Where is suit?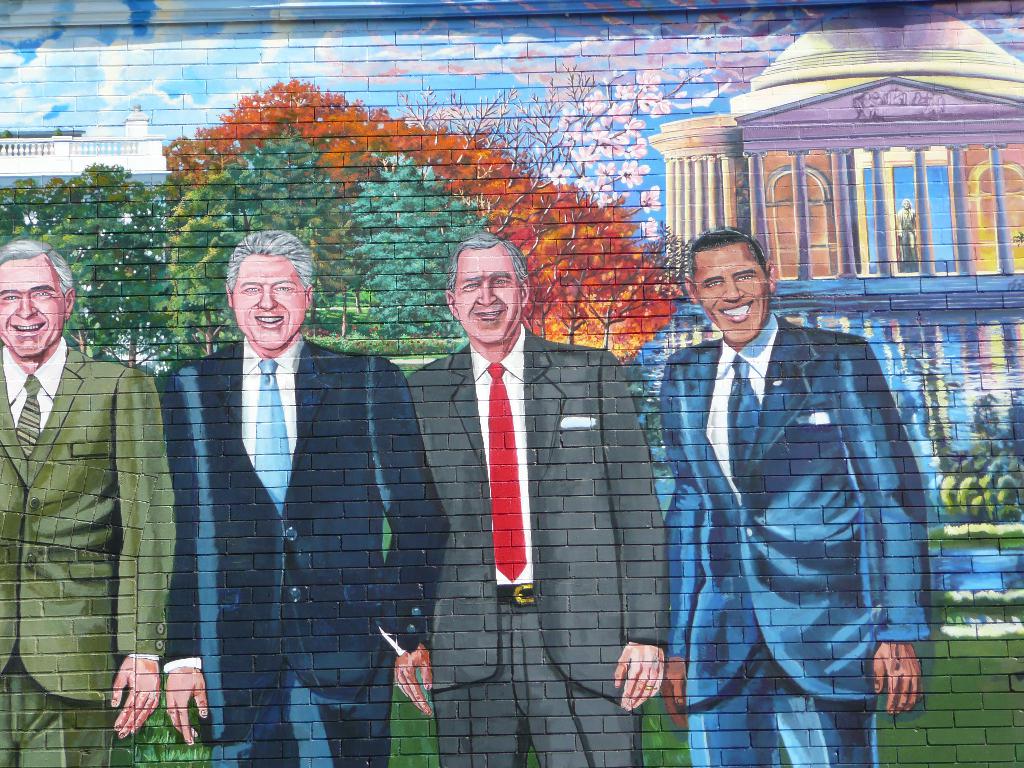
<region>0, 337, 175, 767</region>.
